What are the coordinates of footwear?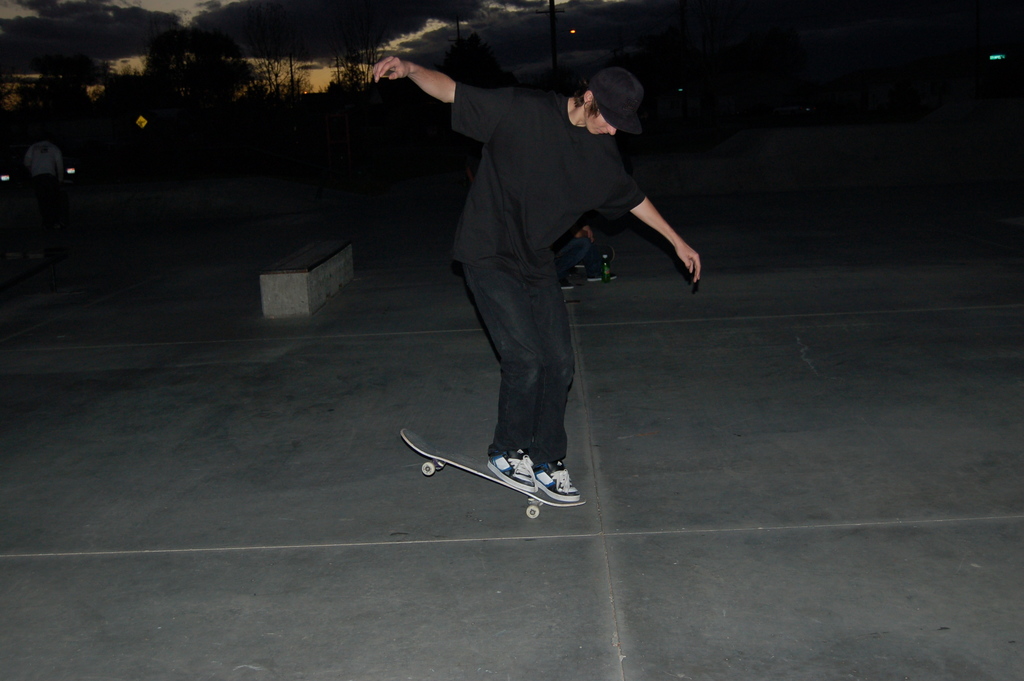
x1=564 y1=280 x2=577 y2=288.
